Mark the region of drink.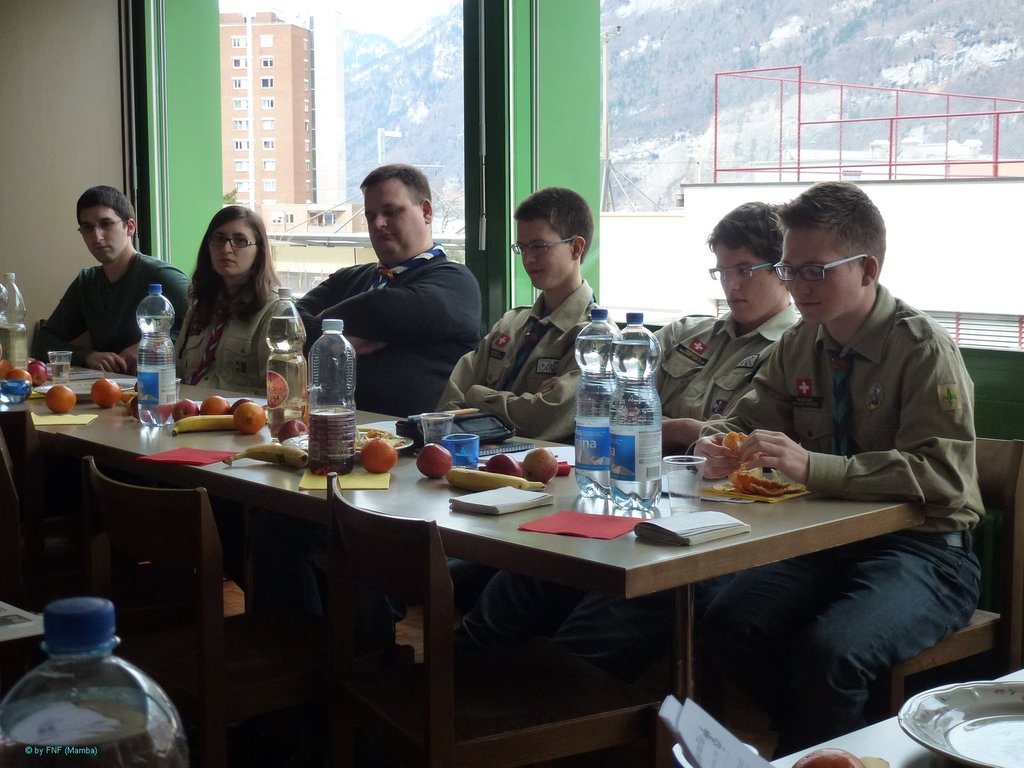
Region: (0, 590, 195, 766).
